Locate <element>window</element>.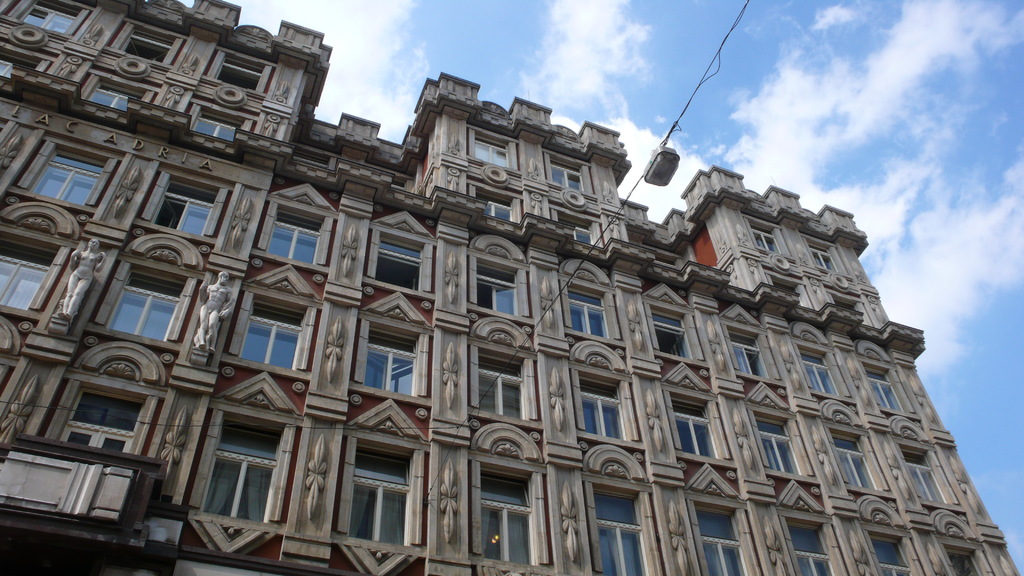
Bounding box: pyautogui.locateOnScreen(464, 235, 528, 324).
